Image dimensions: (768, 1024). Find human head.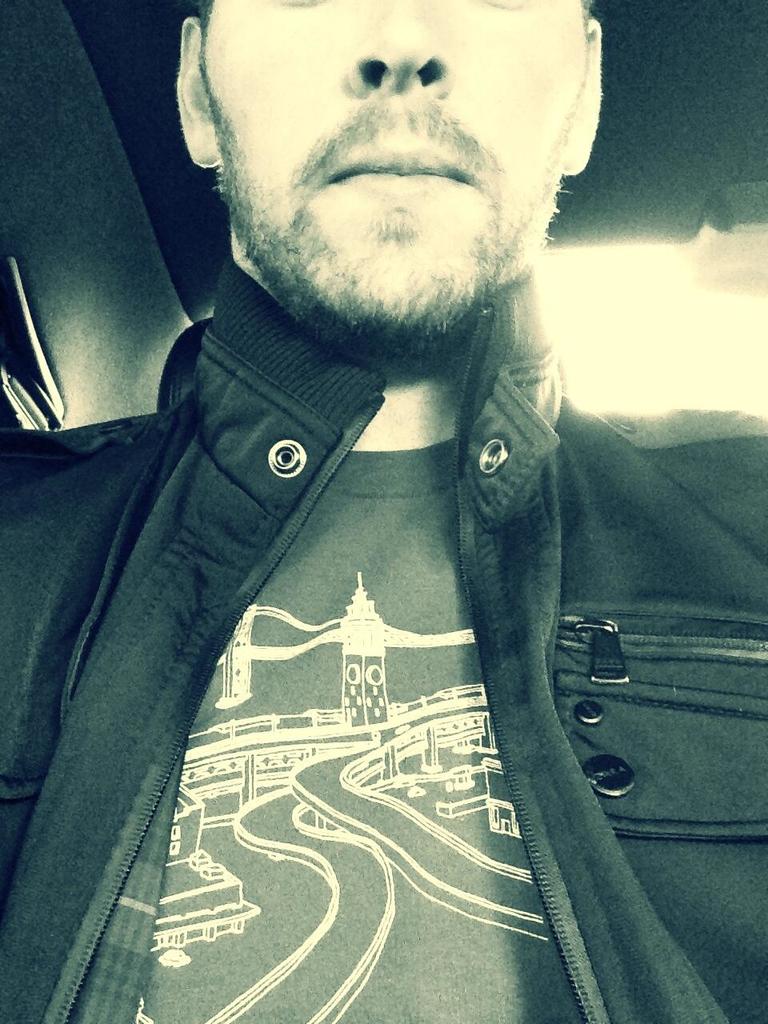
167,4,608,325.
